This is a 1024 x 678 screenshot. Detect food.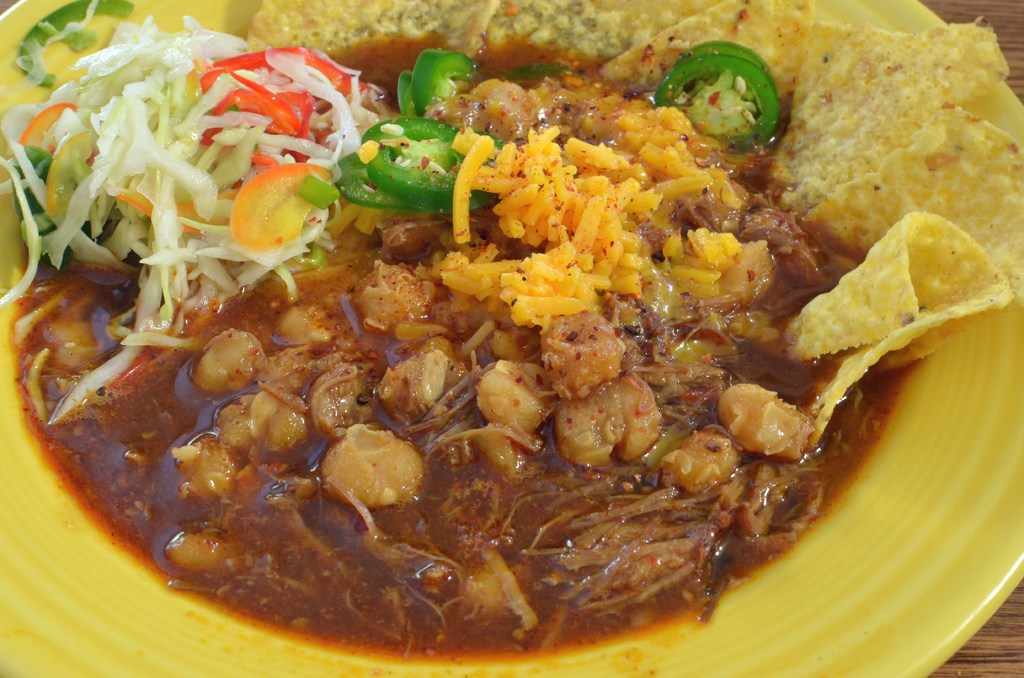
(0,0,1023,663).
